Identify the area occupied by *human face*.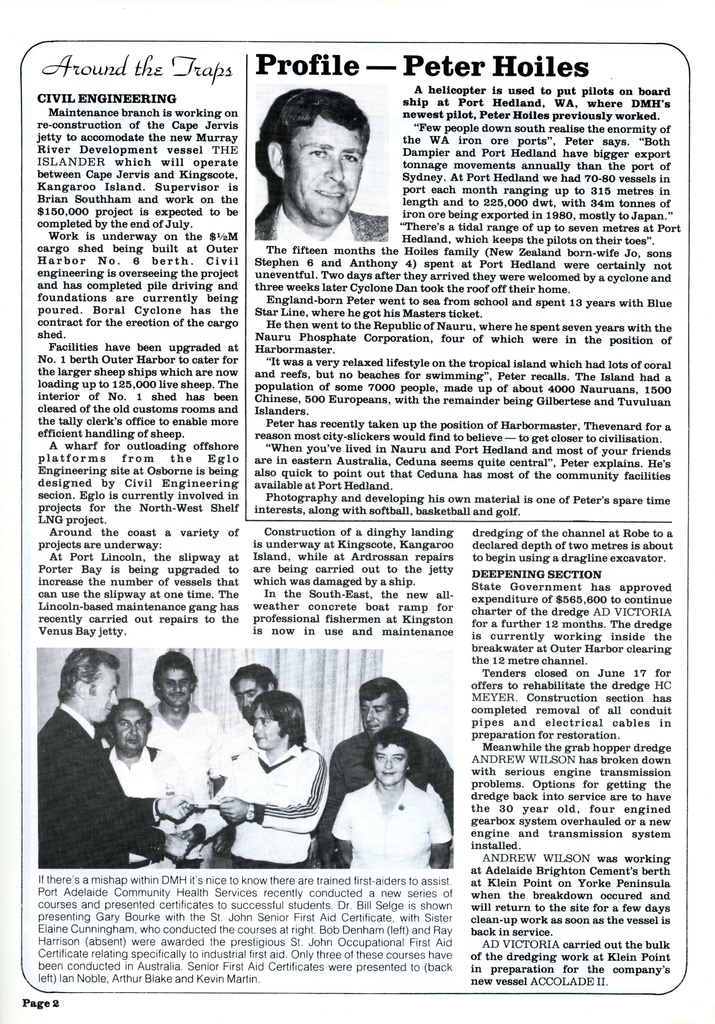
Area: left=259, top=706, right=288, bottom=750.
